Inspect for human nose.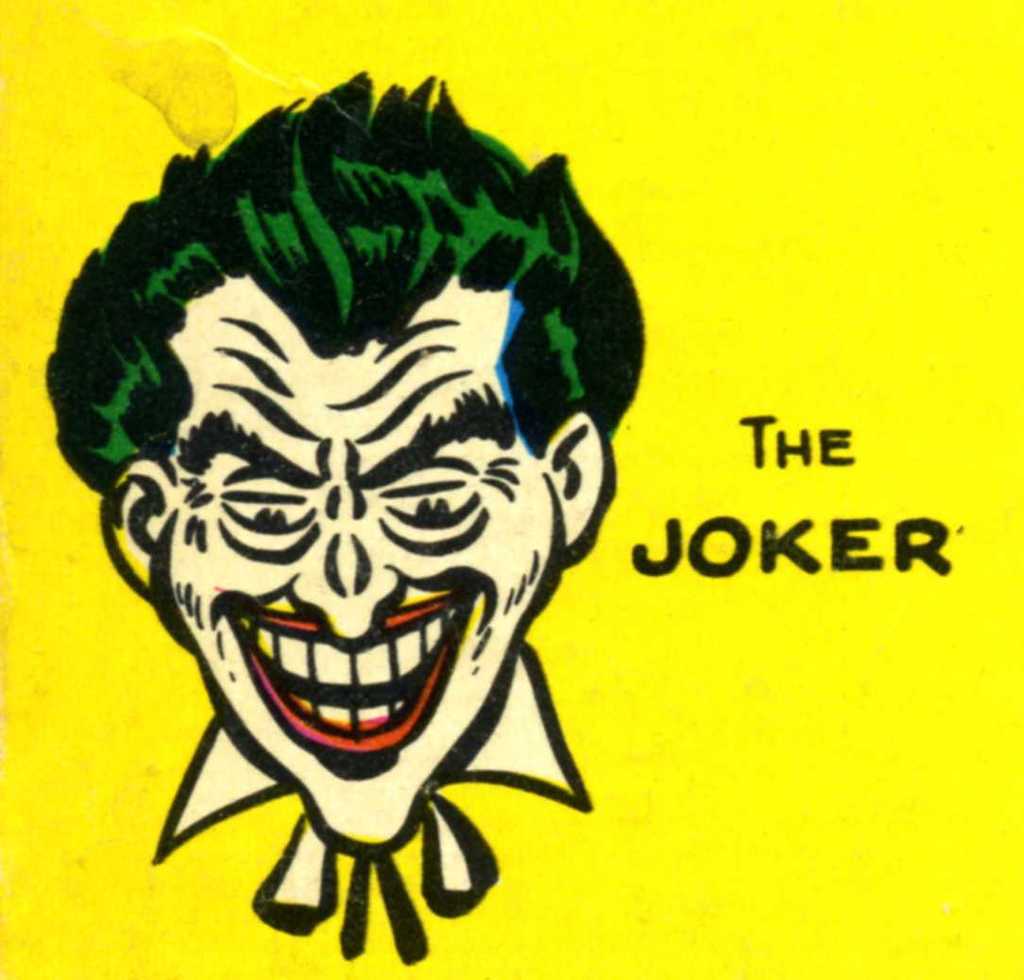
Inspection: <bbox>289, 514, 382, 638</bbox>.
